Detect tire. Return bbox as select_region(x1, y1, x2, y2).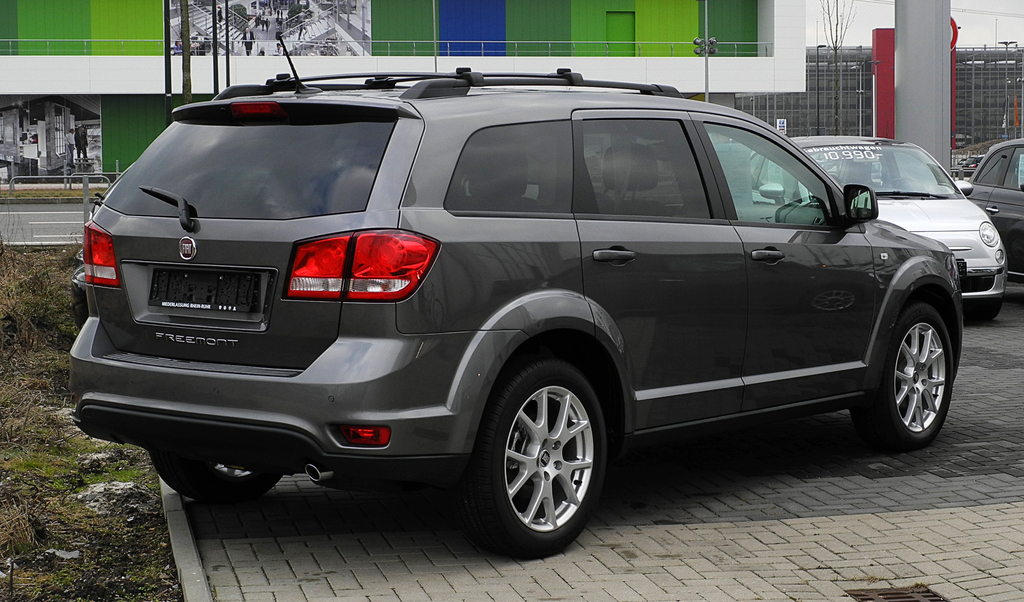
select_region(150, 452, 294, 506).
